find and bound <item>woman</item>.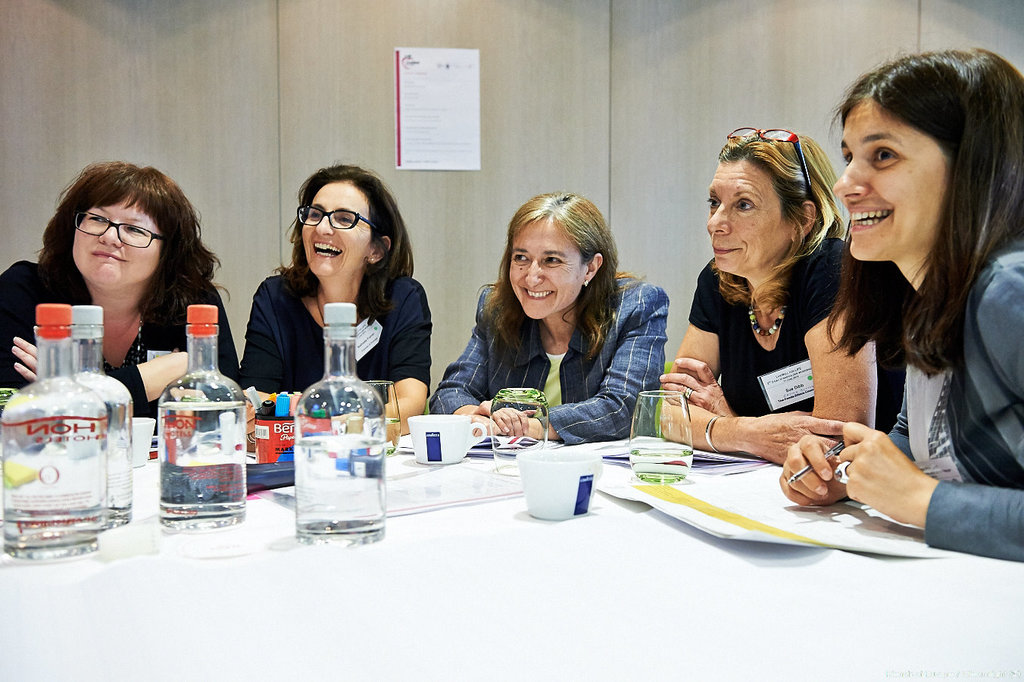
Bound: bbox(776, 47, 1023, 560).
